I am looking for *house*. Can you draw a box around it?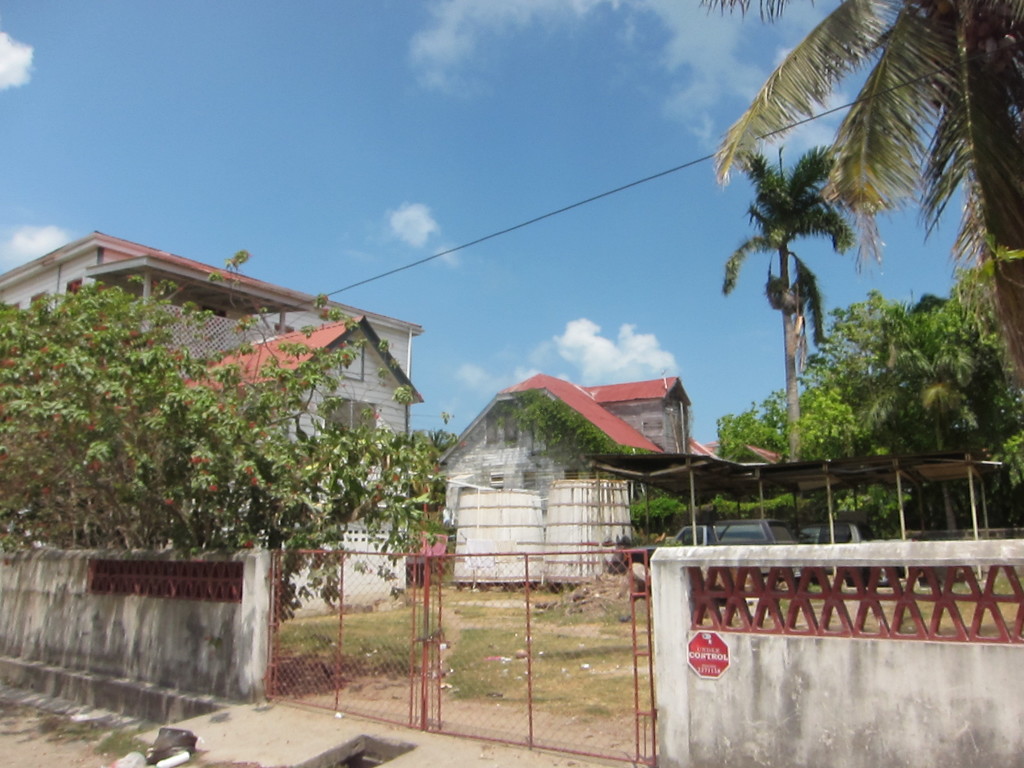
Sure, the bounding box is crop(0, 225, 425, 532).
